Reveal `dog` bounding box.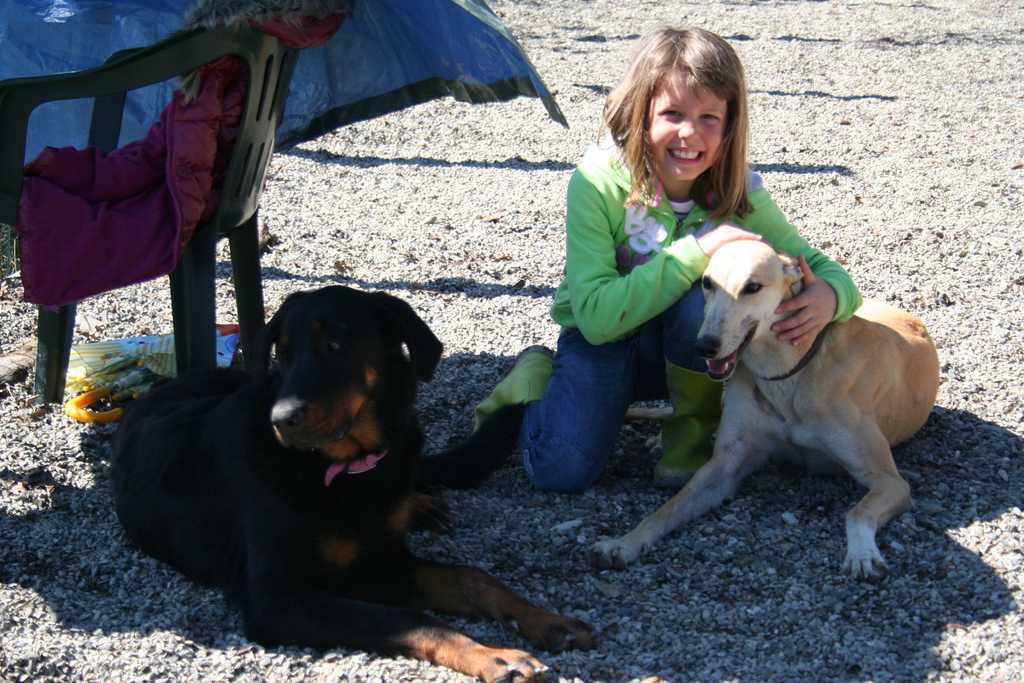
Revealed: select_region(111, 288, 601, 682).
